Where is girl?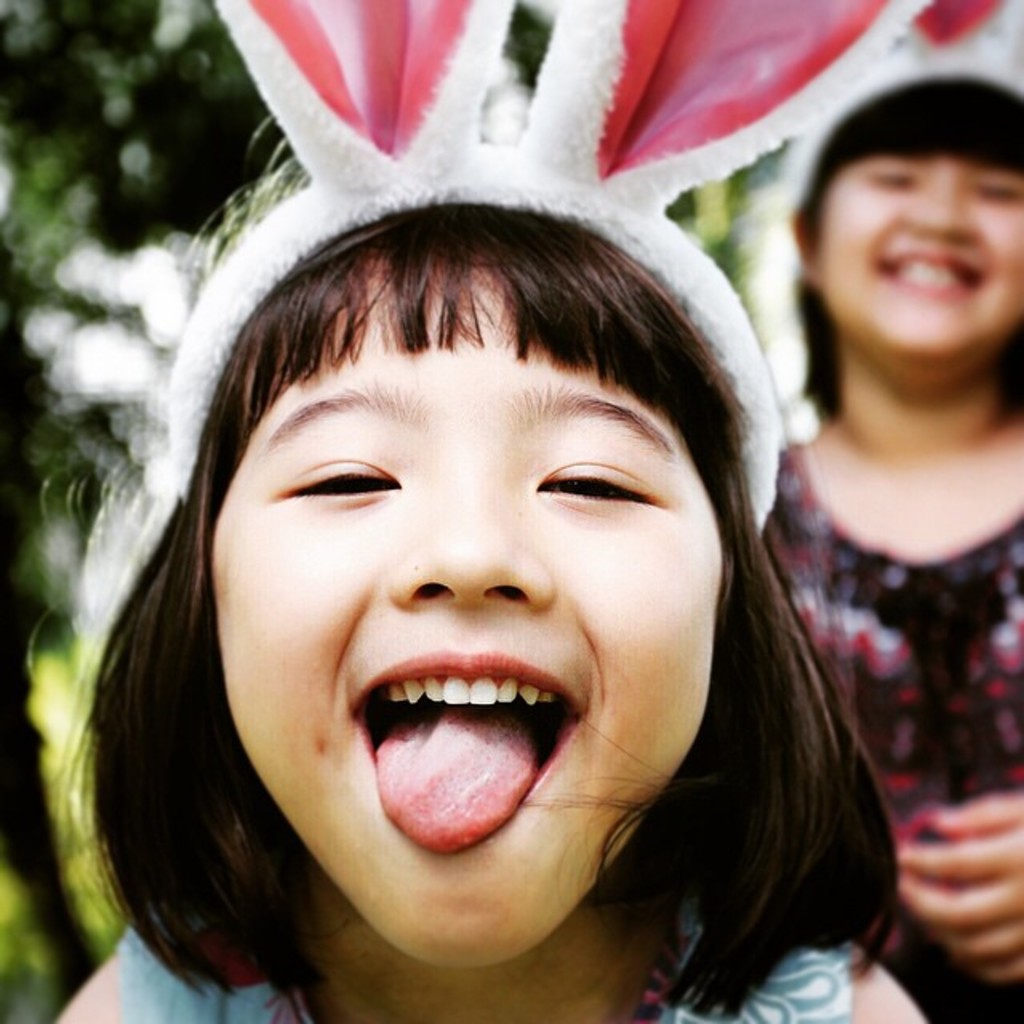
bbox=[762, 0, 1022, 1022].
